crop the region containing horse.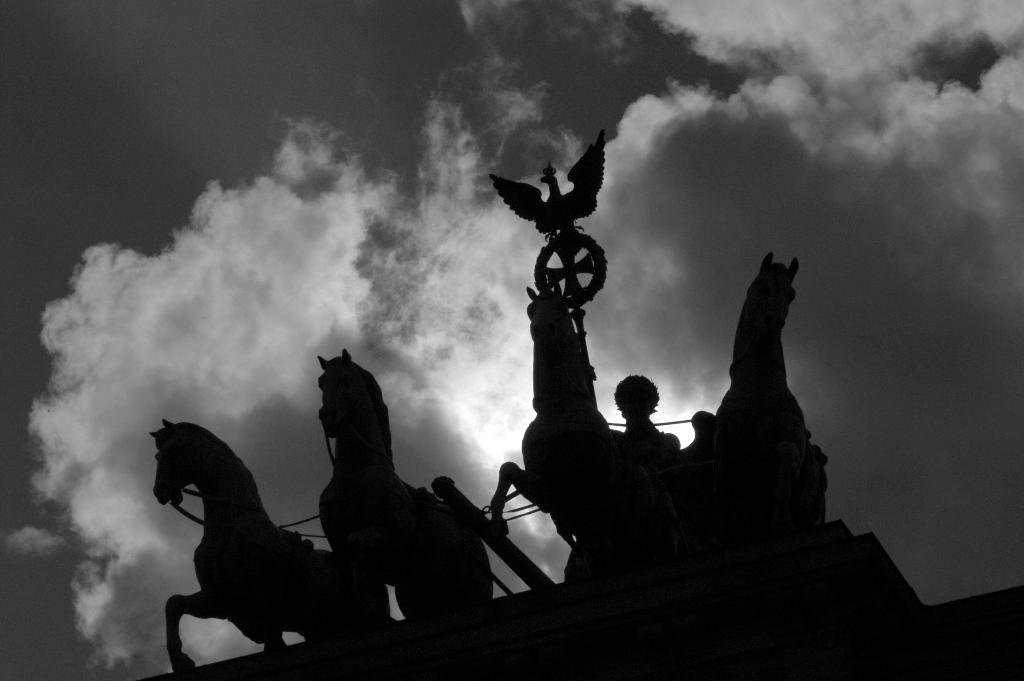
Crop region: select_region(703, 250, 817, 518).
